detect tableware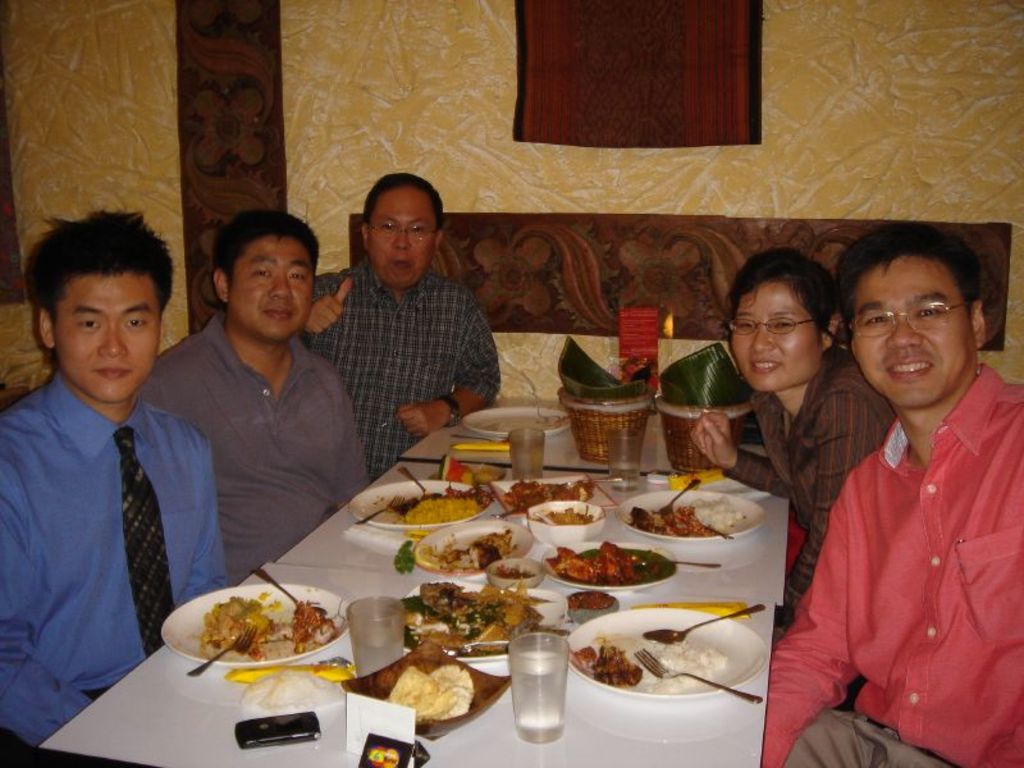
bbox(413, 518, 538, 580)
